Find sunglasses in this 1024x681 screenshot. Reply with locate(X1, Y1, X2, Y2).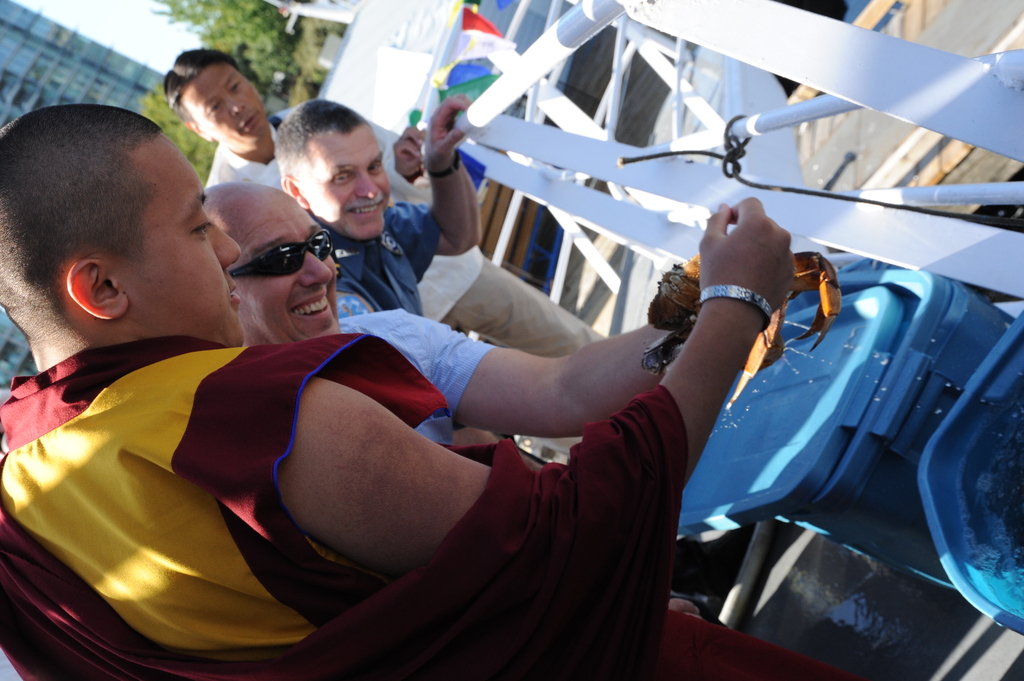
locate(221, 220, 342, 284).
